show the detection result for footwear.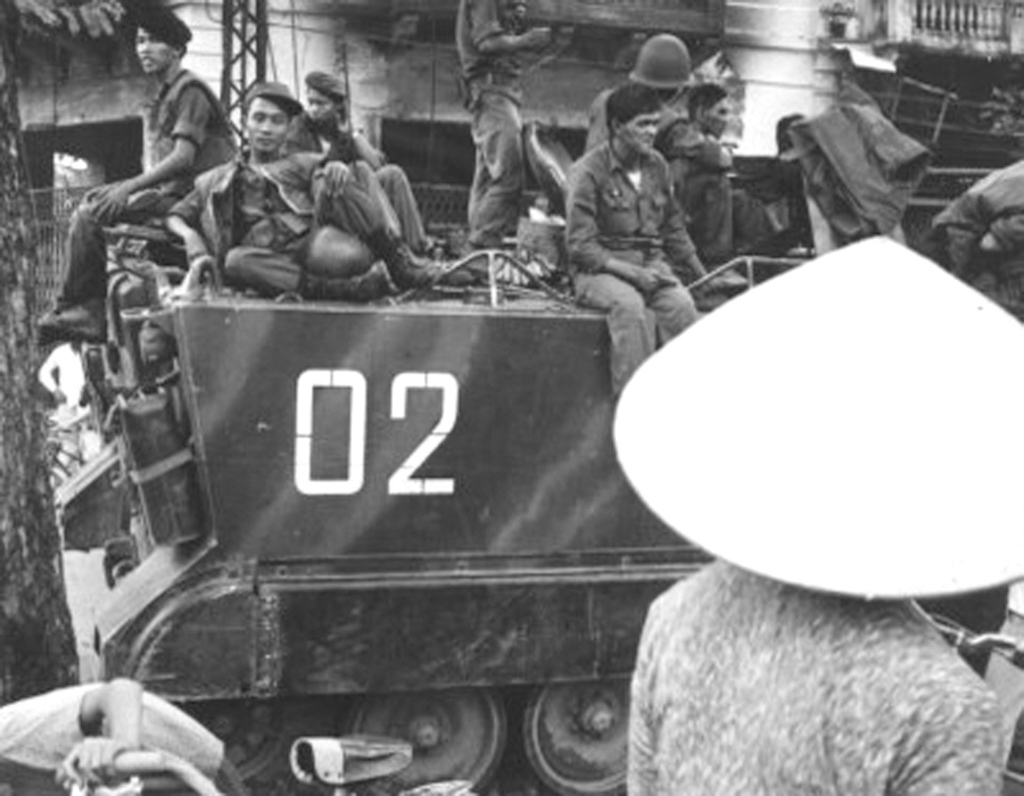
select_region(294, 274, 397, 308).
